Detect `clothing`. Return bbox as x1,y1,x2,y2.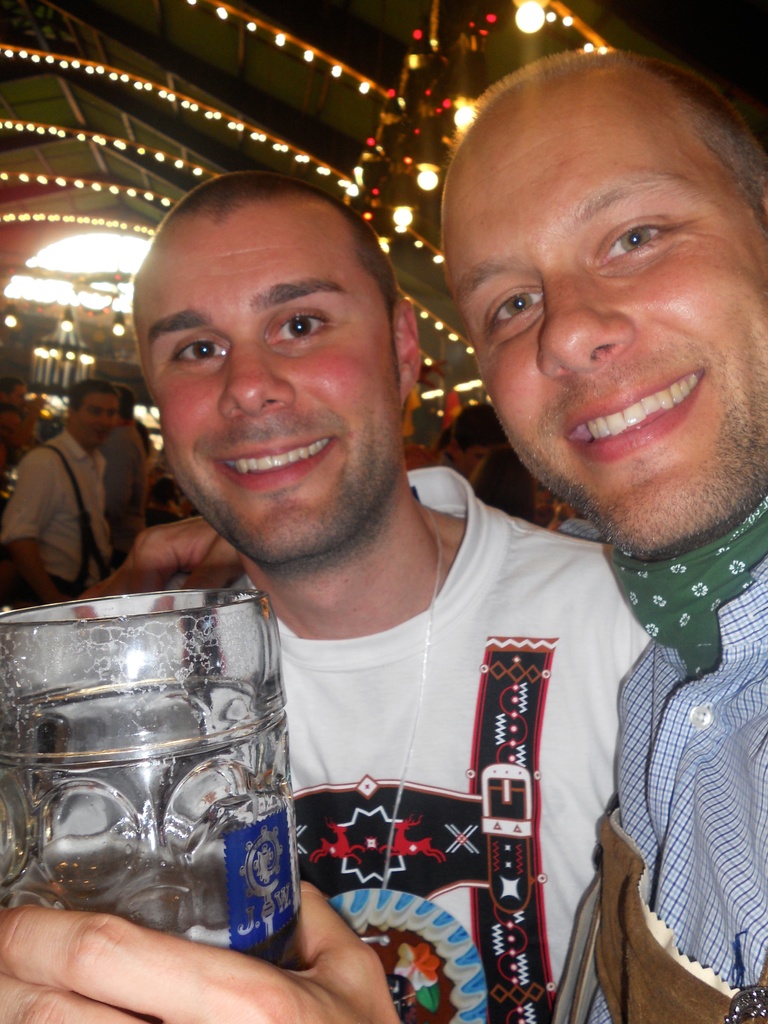
0,428,103,587.
